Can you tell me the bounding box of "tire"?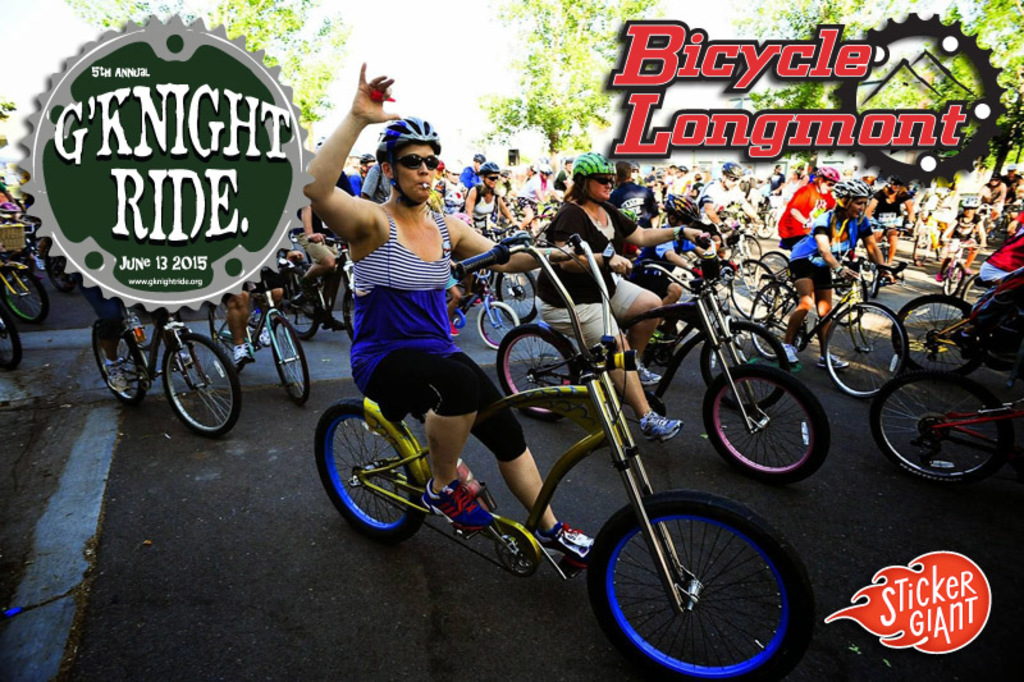
box(163, 331, 243, 431).
